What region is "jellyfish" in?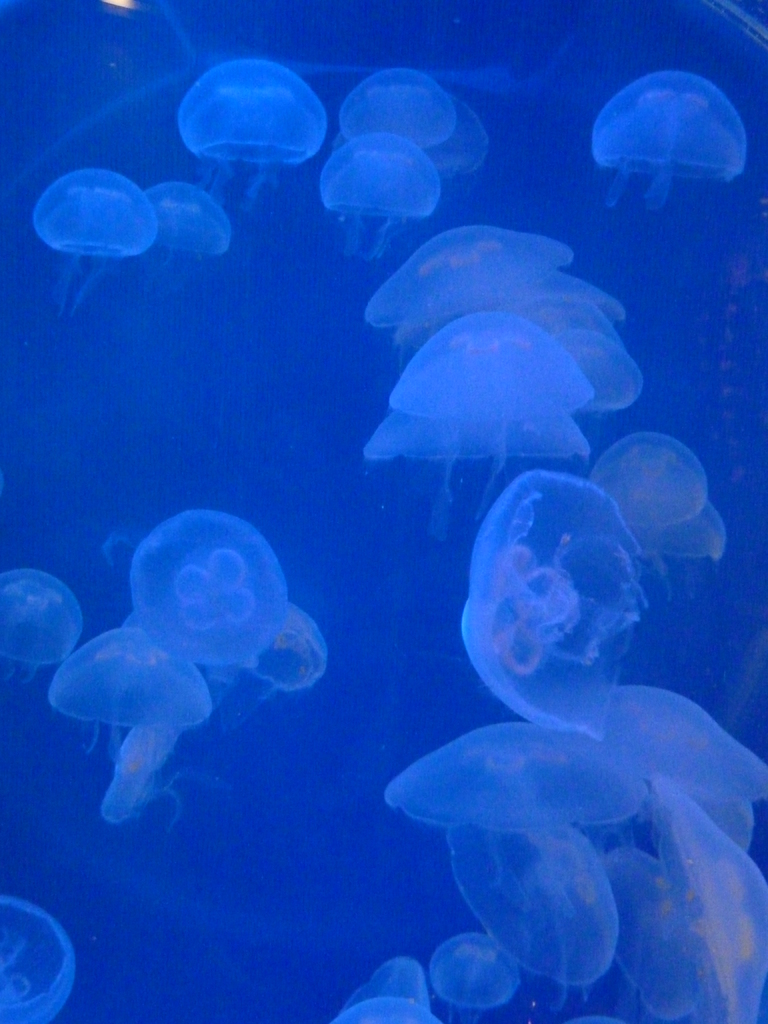
box(179, 58, 329, 225).
